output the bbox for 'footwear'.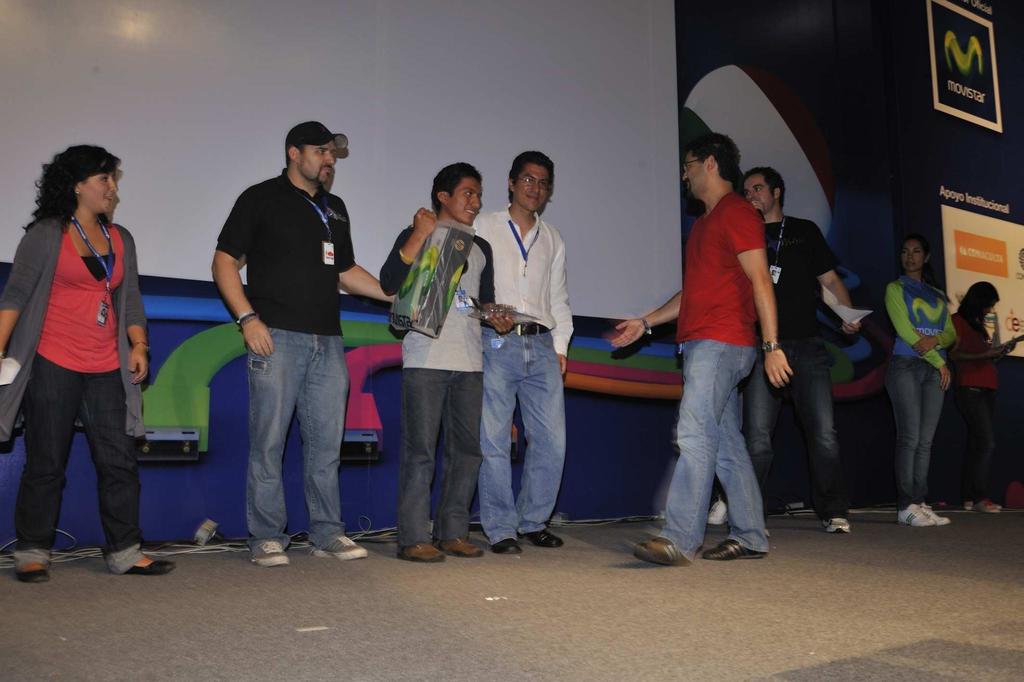
BBox(825, 515, 851, 535).
